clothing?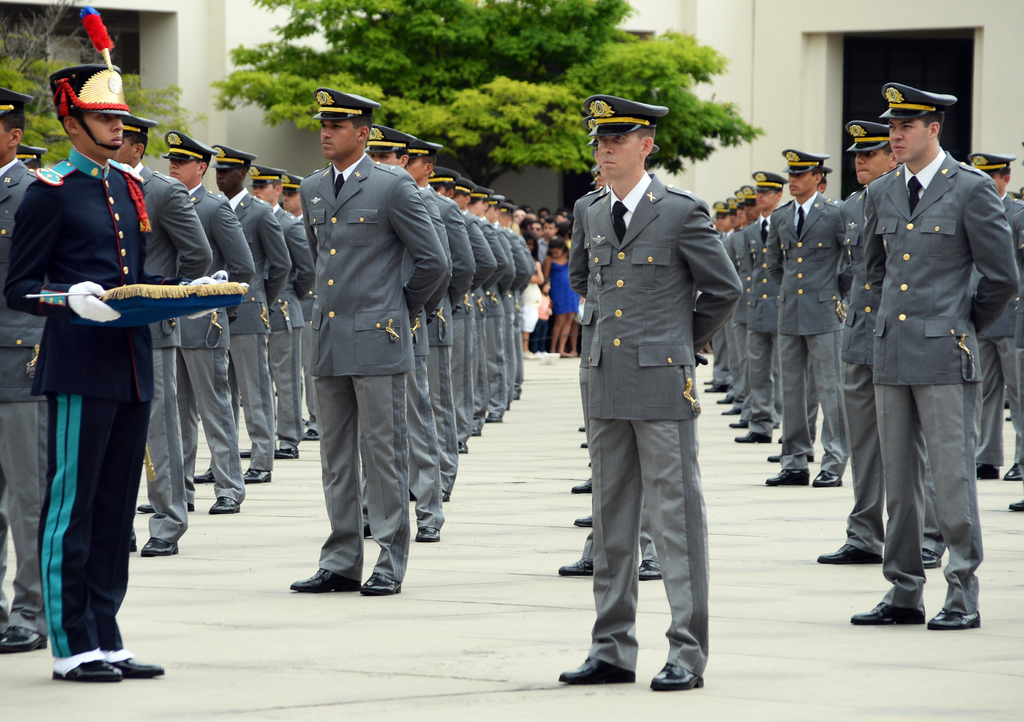
{"x1": 712, "y1": 229, "x2": 753, "y2": 392}
